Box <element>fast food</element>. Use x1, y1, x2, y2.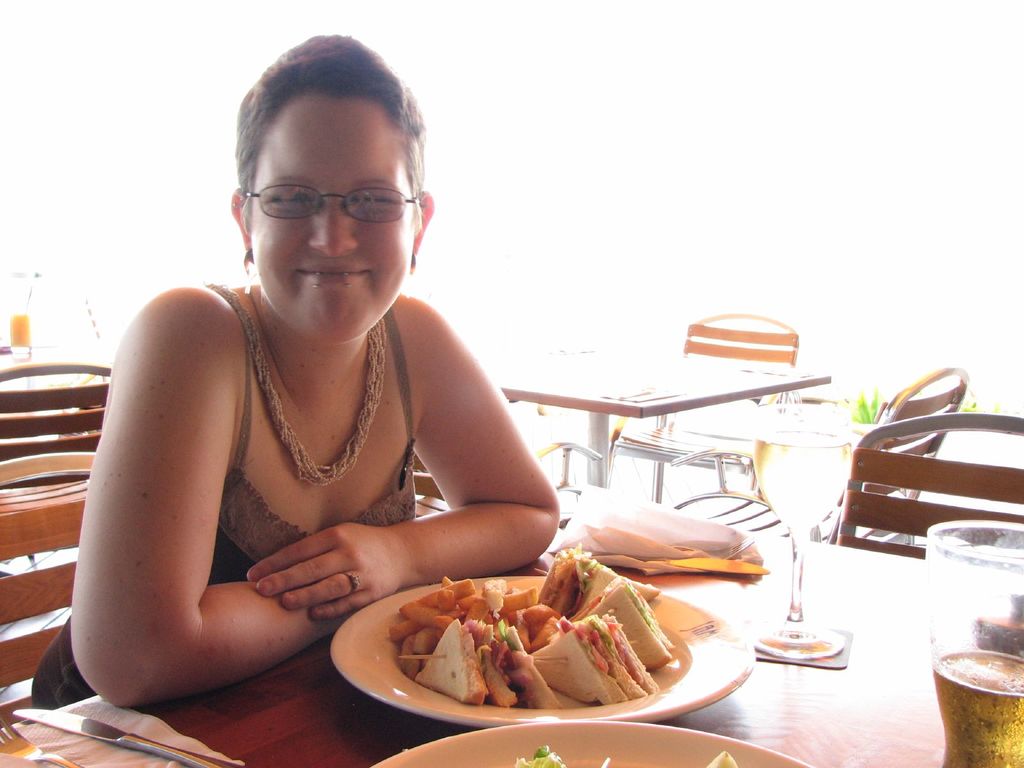
545, 628, 653, 701.
